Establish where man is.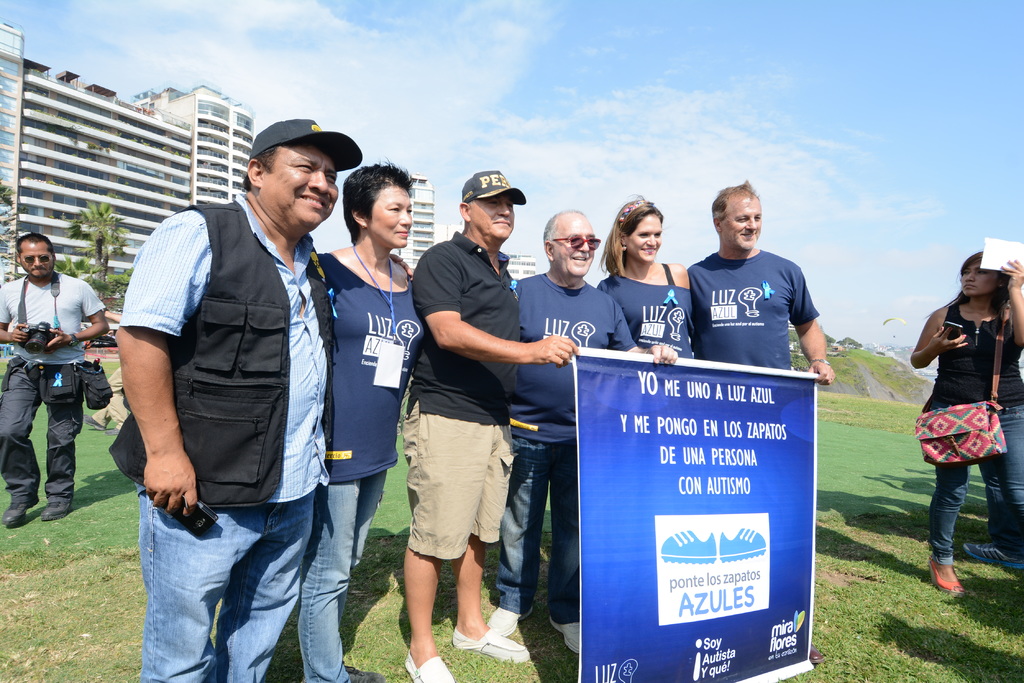
Established at 488:210:676:654.
